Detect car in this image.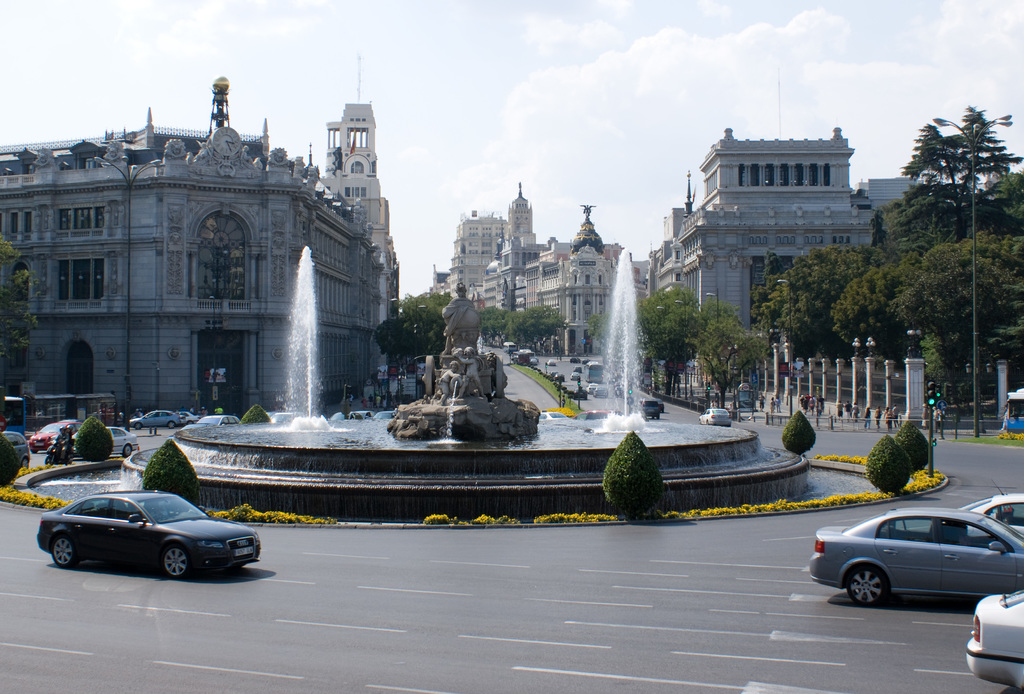
Detection: {"x1": 960, "y1": 484, "x2": 1023, "y2": 545}.
